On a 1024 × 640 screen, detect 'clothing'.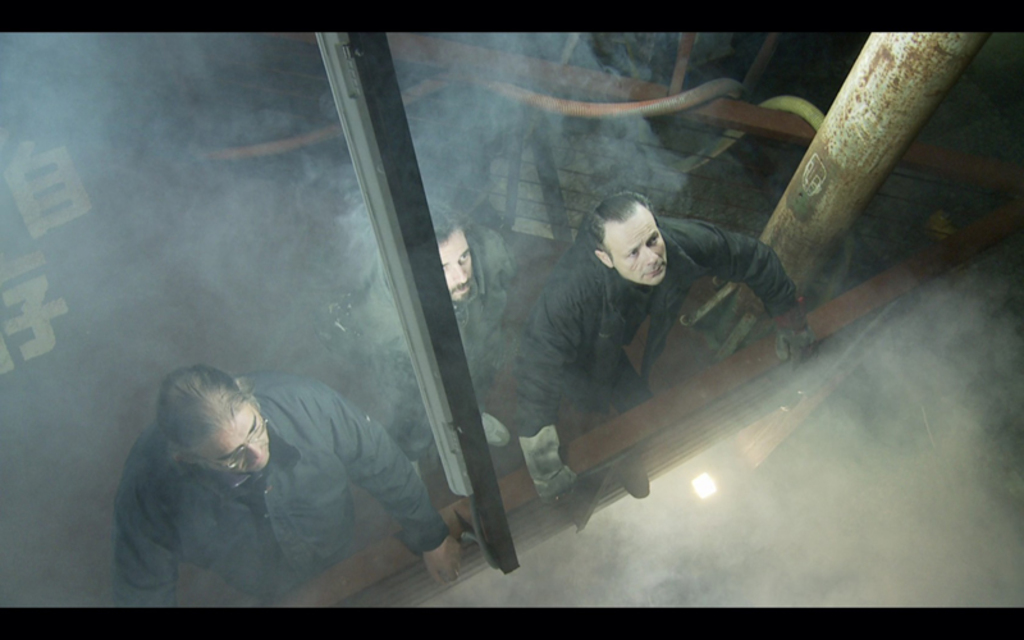
{"left": 113, "top": 339, "right": 460, "bottom": 607}.
